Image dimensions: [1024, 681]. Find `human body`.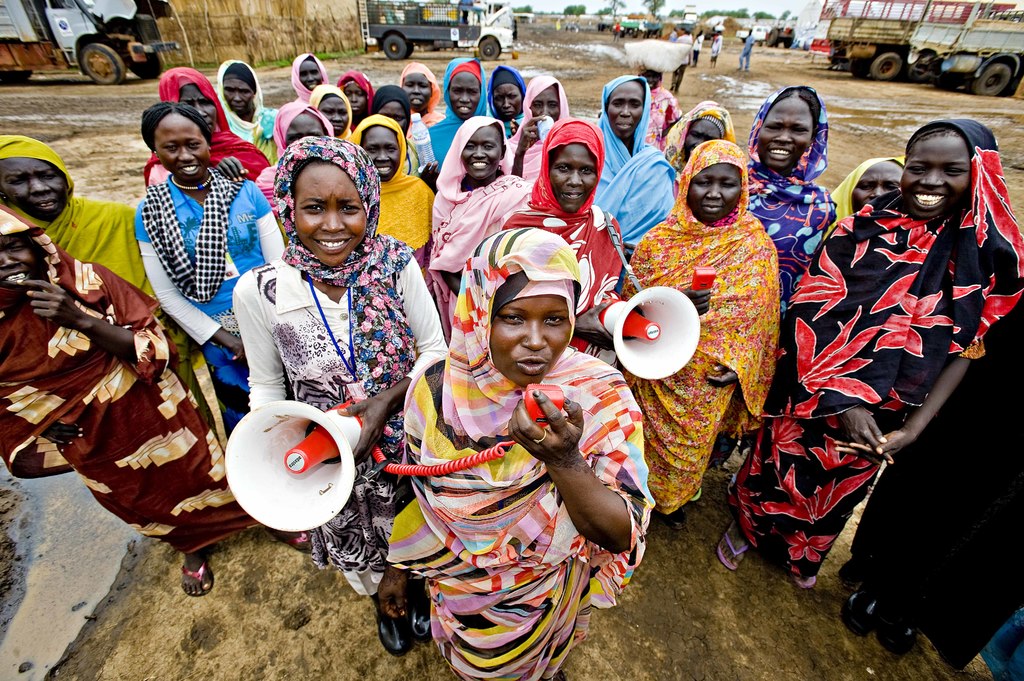
x1=622, y1=137, x2=781, y2=529.
